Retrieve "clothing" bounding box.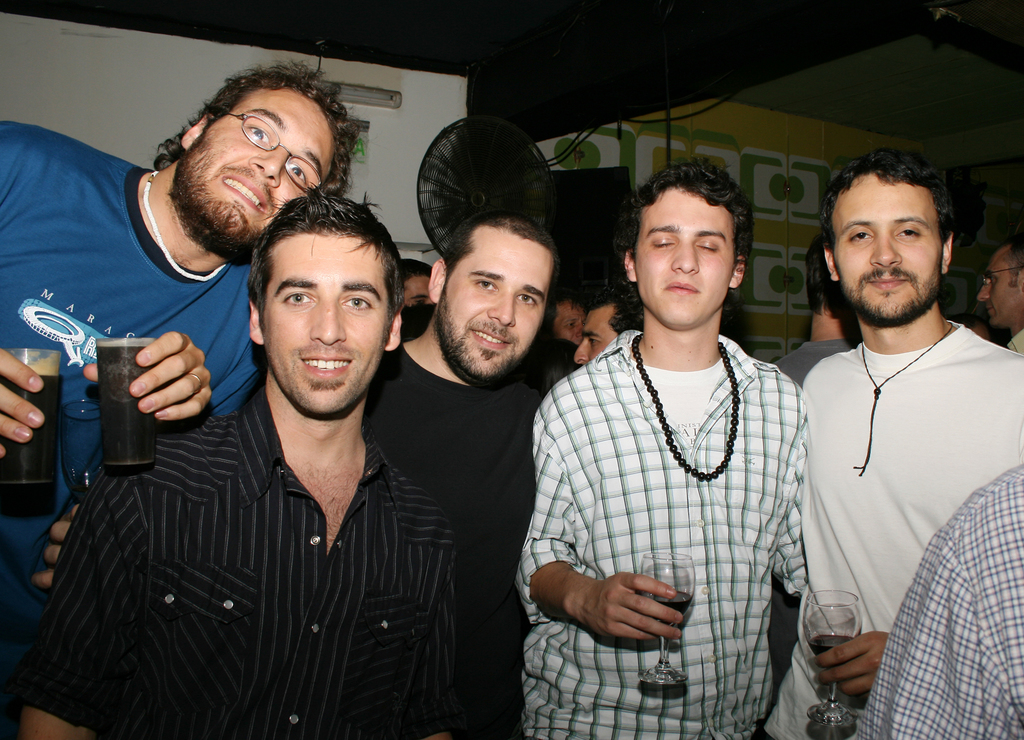
Bounding box: <region>528, 262, 818, 718</region>.
